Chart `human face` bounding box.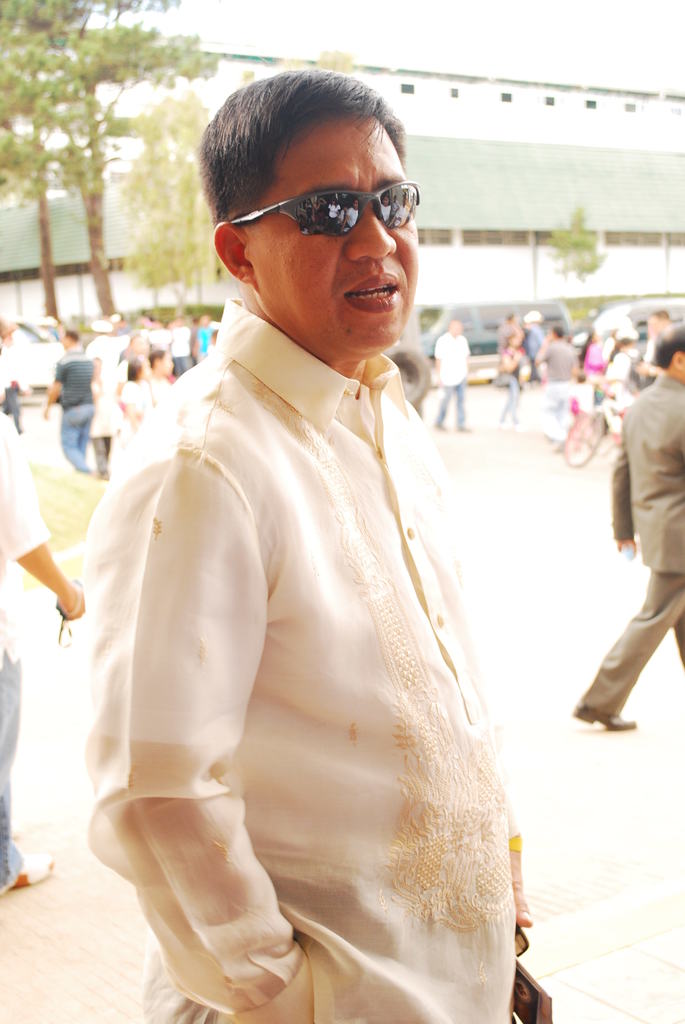
Charted: 255:116:420:354.
